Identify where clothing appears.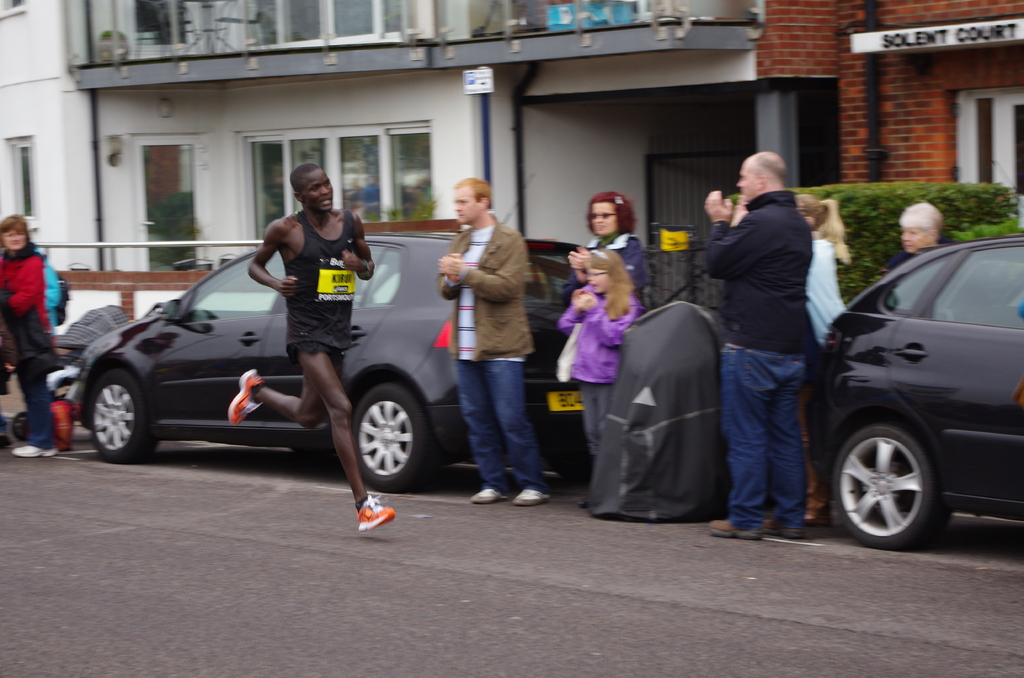
Appears at select_region(286, 211, 353, 358).
